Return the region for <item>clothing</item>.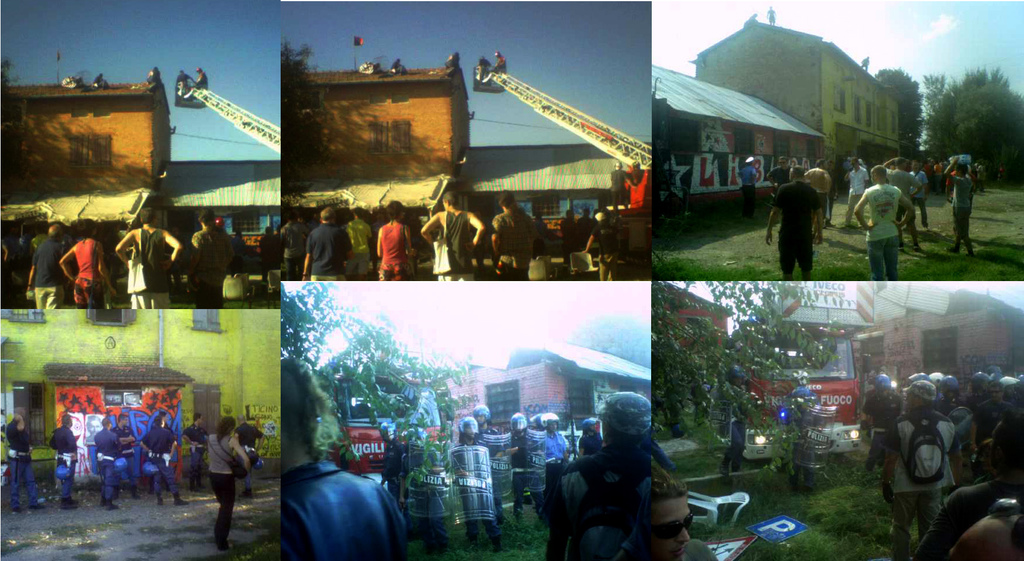
rect(76, 239, 102, 314).
